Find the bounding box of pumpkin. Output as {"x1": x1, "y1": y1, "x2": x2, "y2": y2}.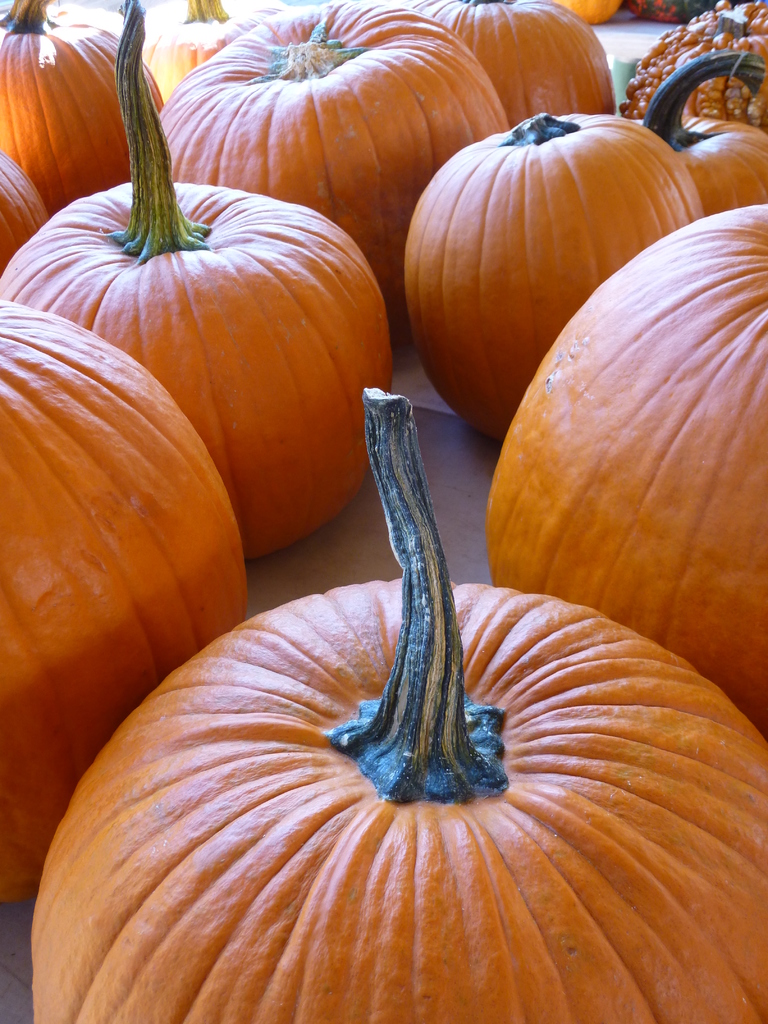
{"x1": 67, "y1": 408, "x2": 760, "y2": 977}.
